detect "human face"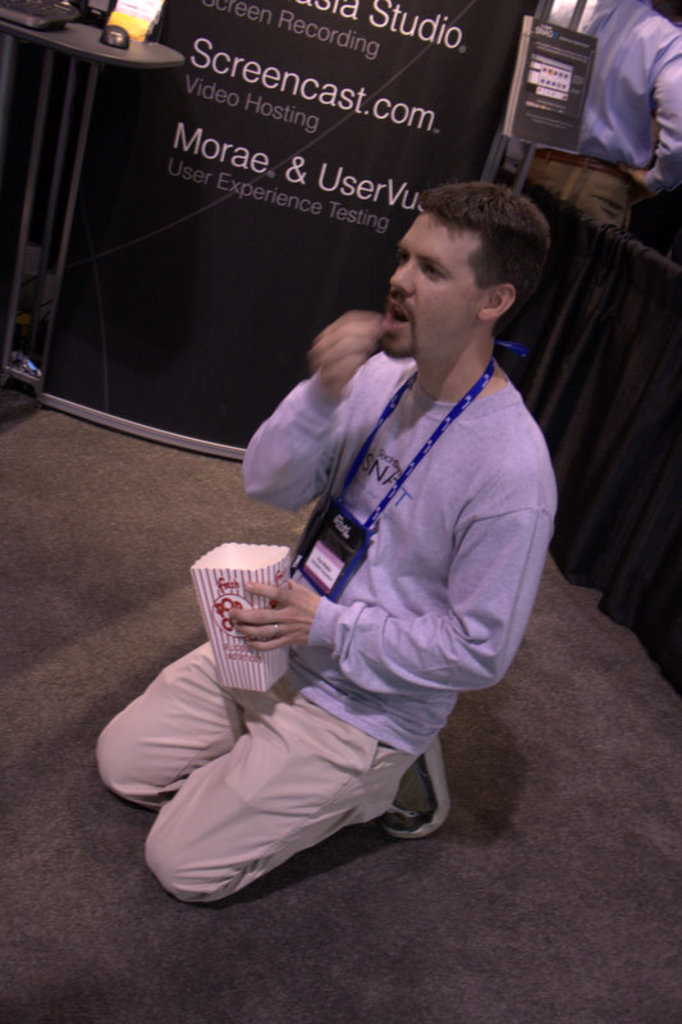
(376, 211, 485, 360)
